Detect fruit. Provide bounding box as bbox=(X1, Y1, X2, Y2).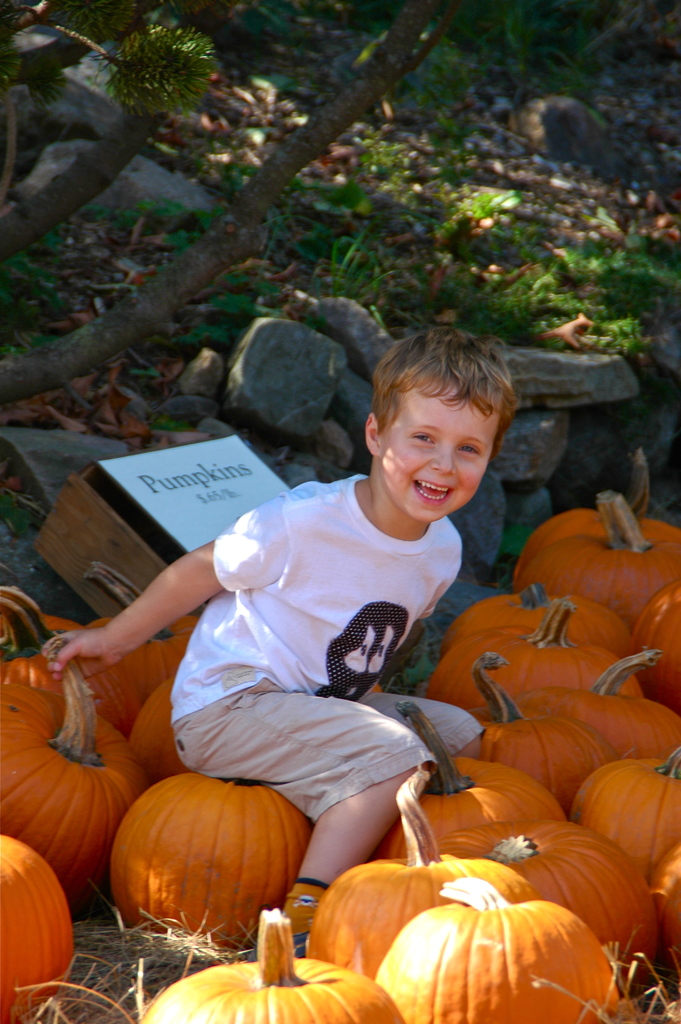
bbox=(575, 739, 680, 868).
